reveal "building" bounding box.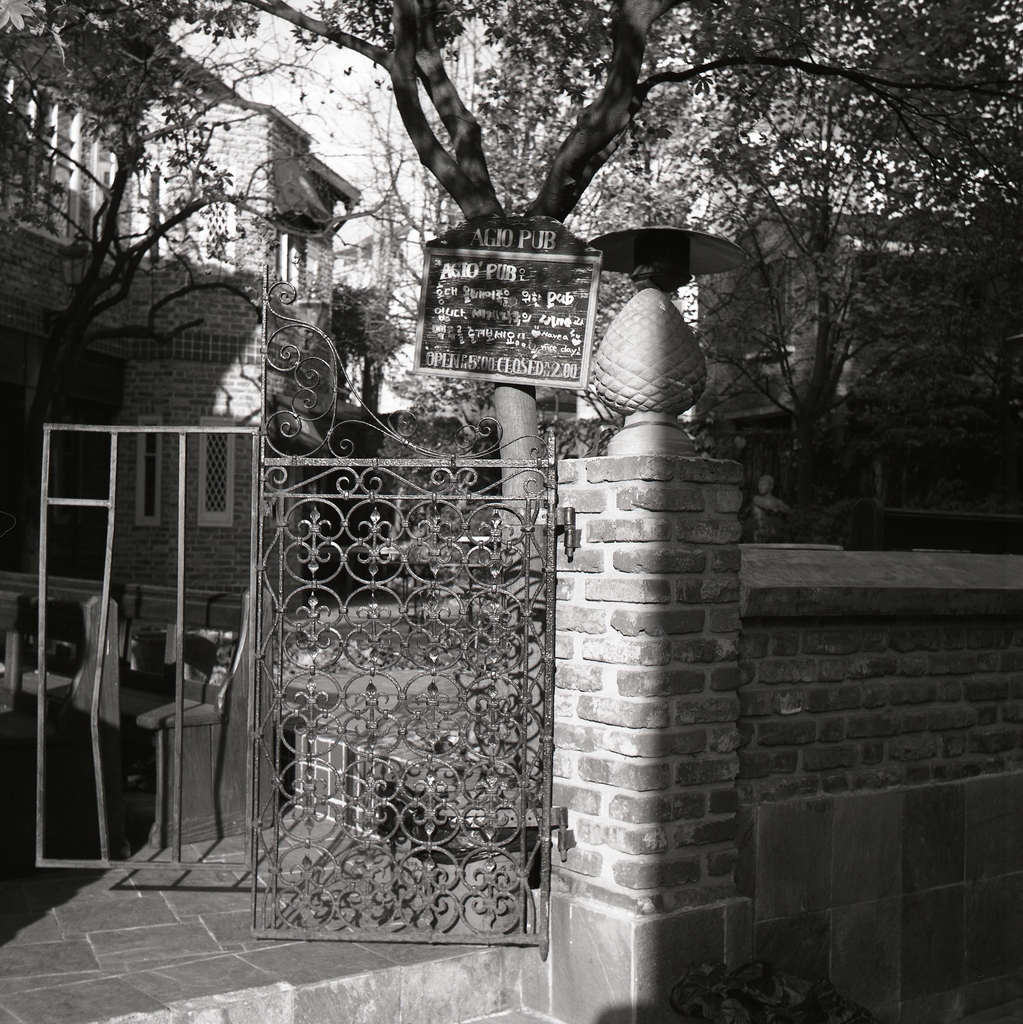
Revealed: {"x1": 0, "y1": 0, "x2": 1022, "y2": 1022}.
